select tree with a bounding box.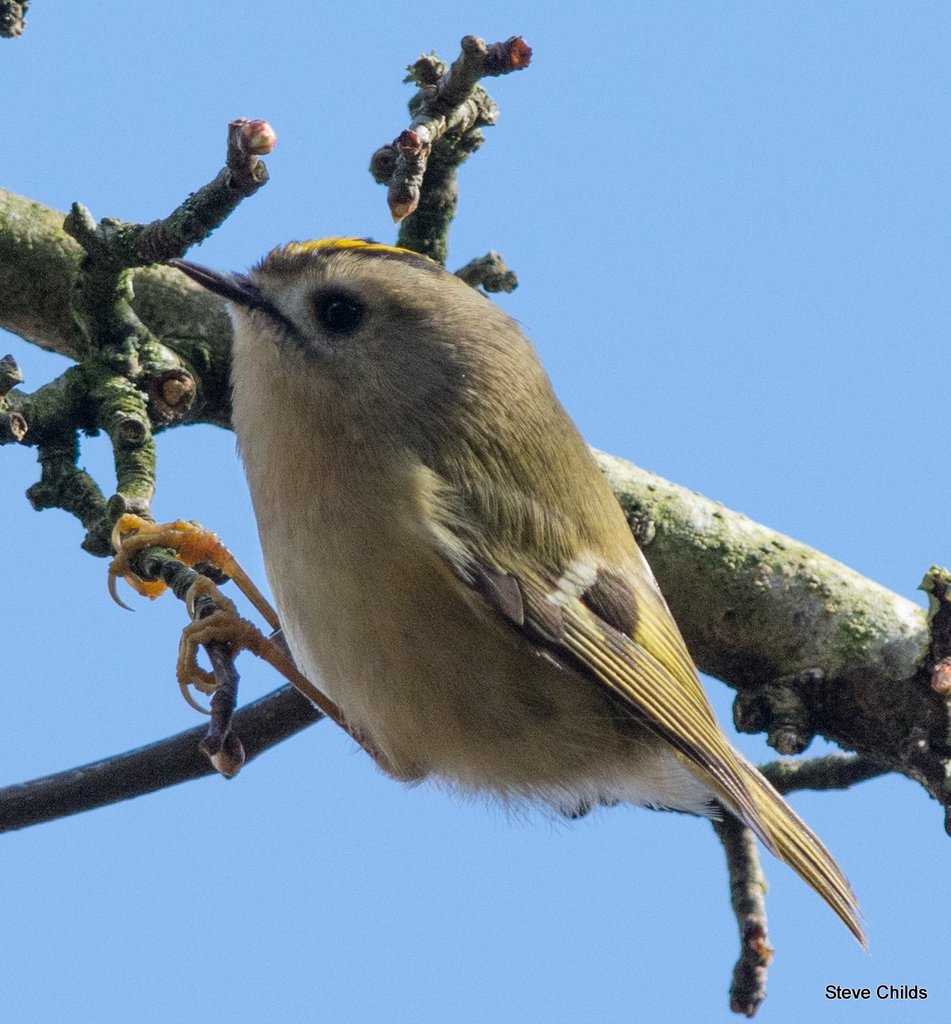
Rect(0, 0, 950, 1020).
